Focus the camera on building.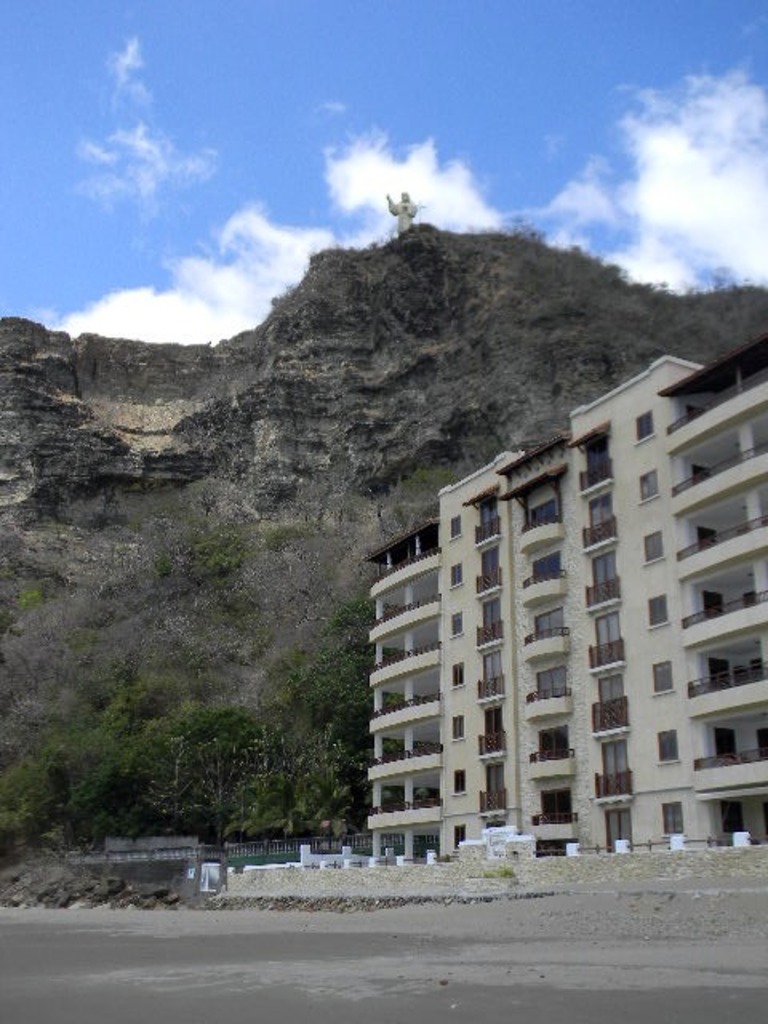
Focus region: BBox(357, 336, 766, 859).
